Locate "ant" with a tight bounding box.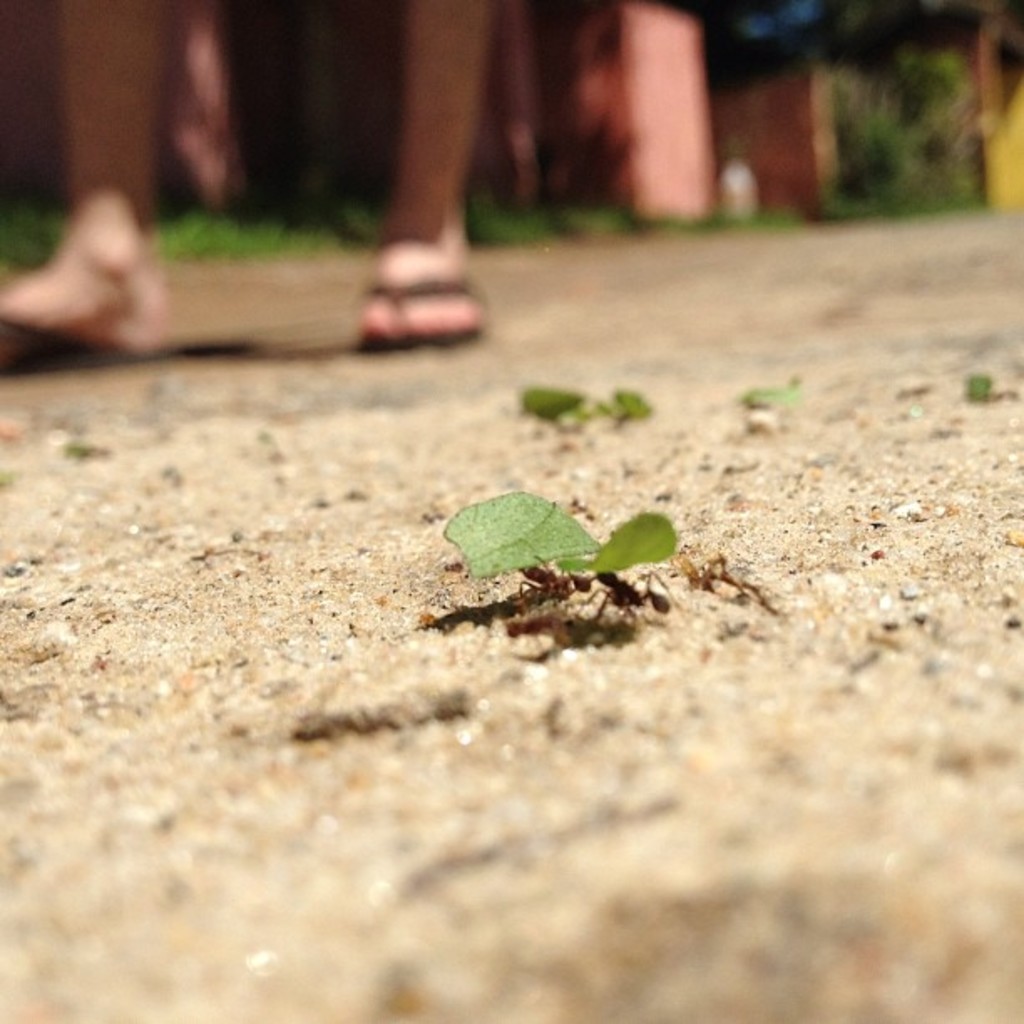
<bbox>596, 569, 689, 622</bbox>.
